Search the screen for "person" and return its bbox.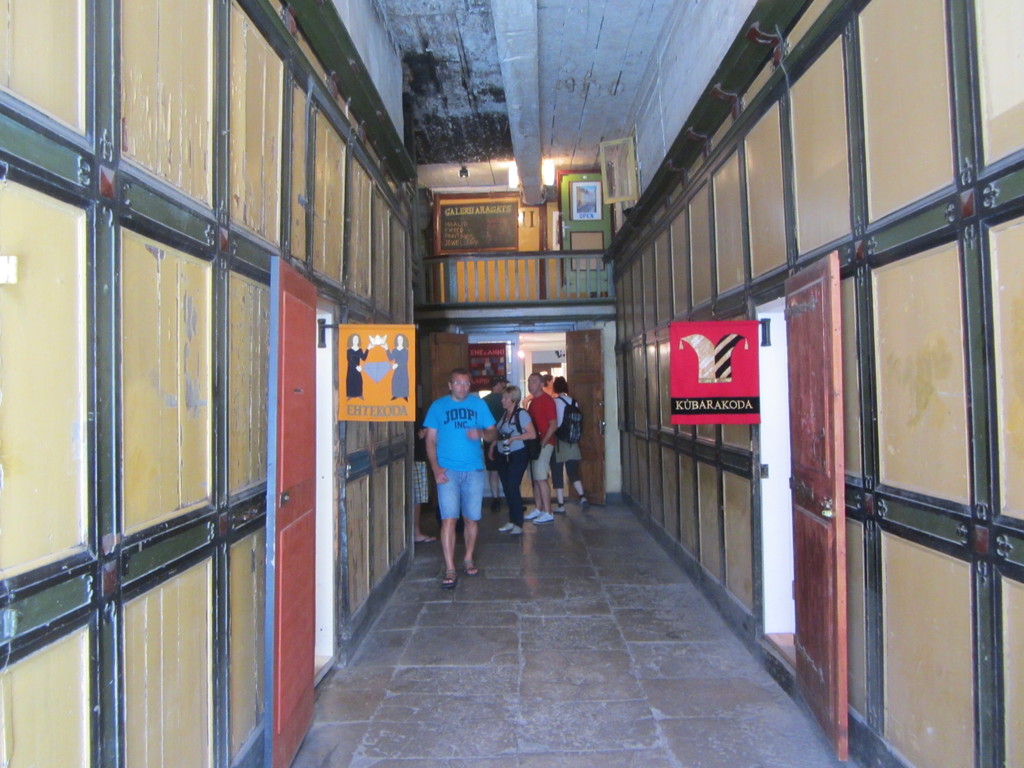
Found: [x1=521, y1=364, x2=561, y2=531].
